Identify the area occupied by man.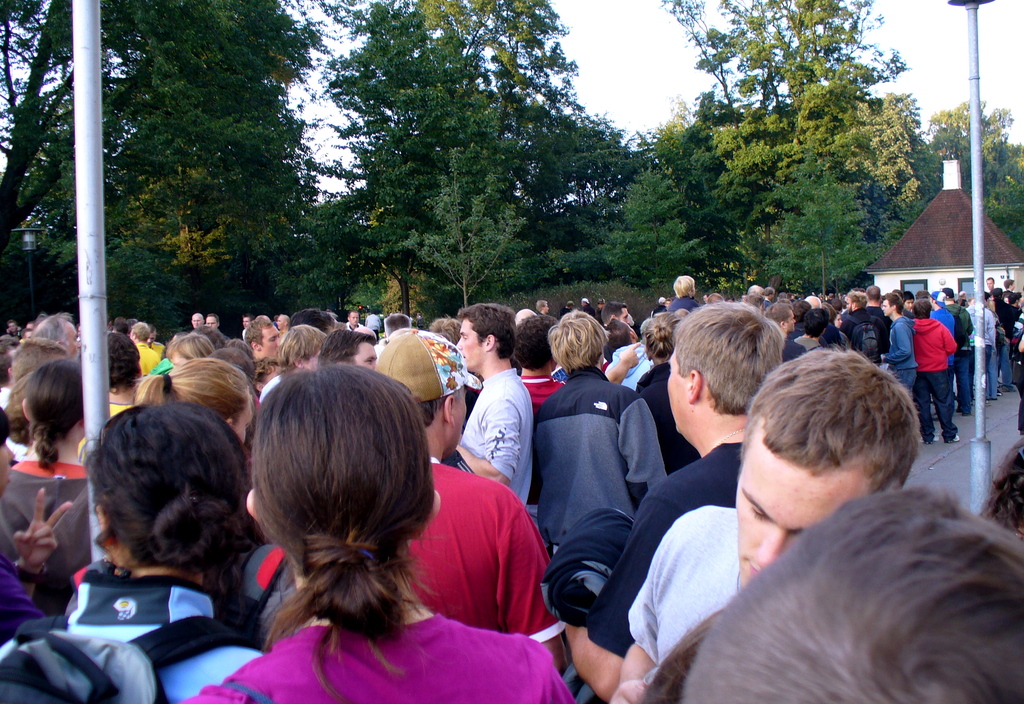
Area: locate(511, 316, 643, 517).
